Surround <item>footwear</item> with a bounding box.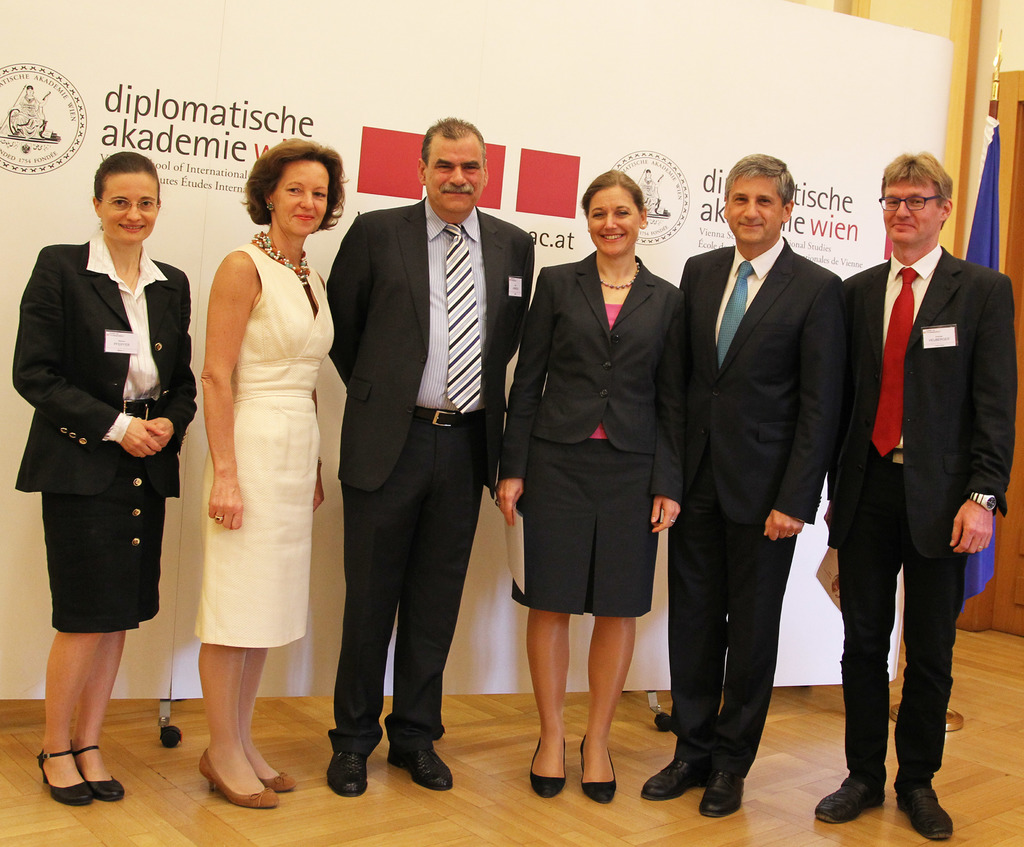
locate(385, 749, 455, 793).
